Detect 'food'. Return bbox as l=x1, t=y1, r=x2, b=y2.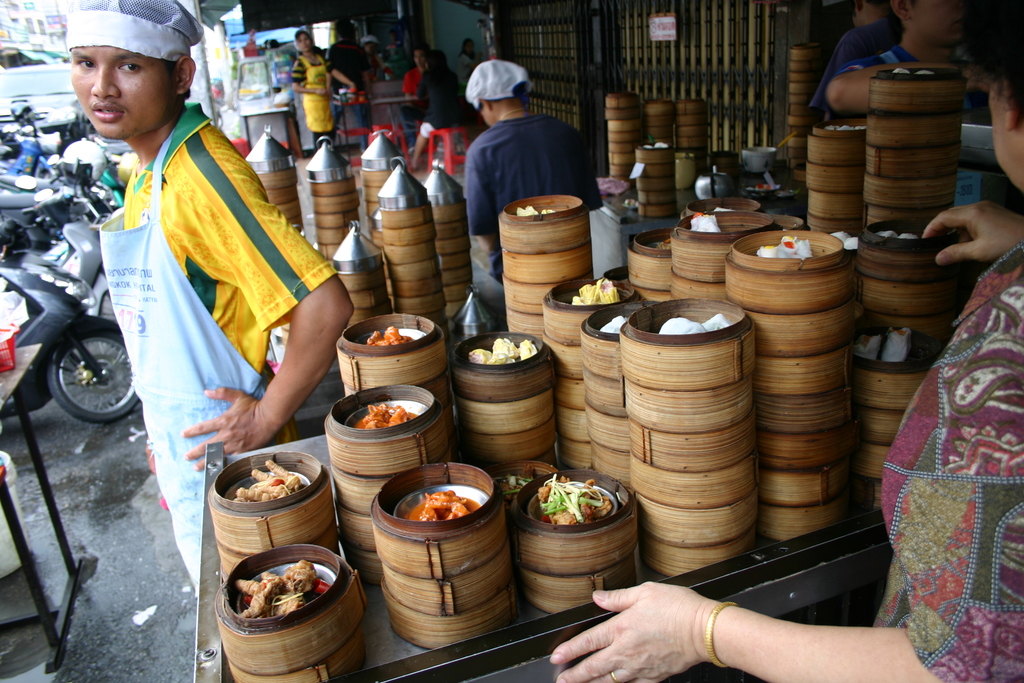
l=690, t=210, r=723, b=233.
